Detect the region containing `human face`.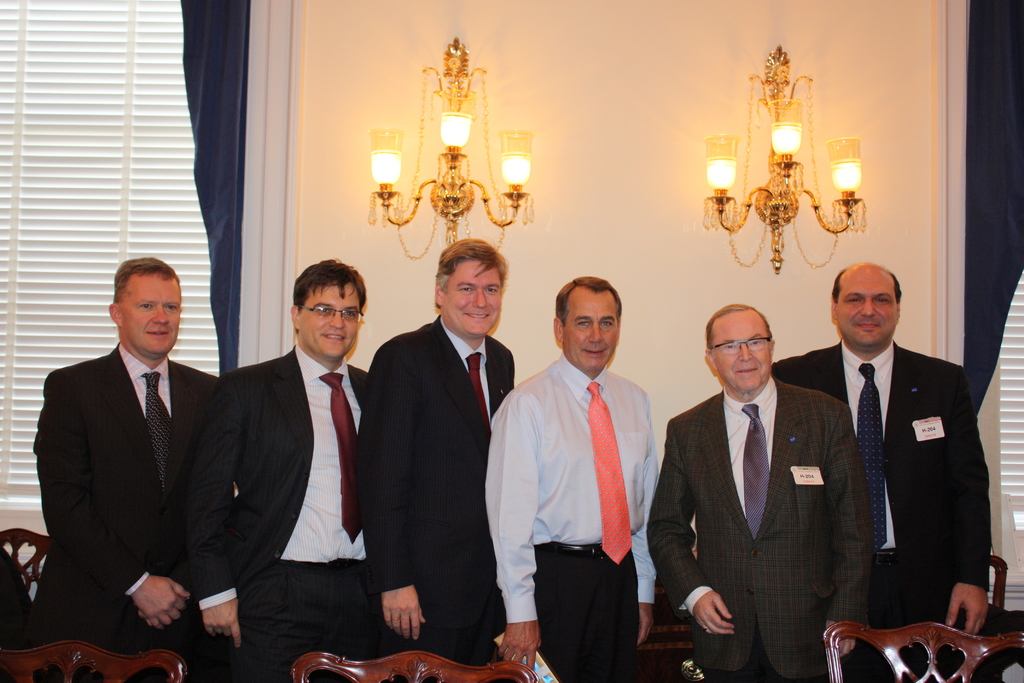
<bbox>712, 308, 771, 391</bbox>.
